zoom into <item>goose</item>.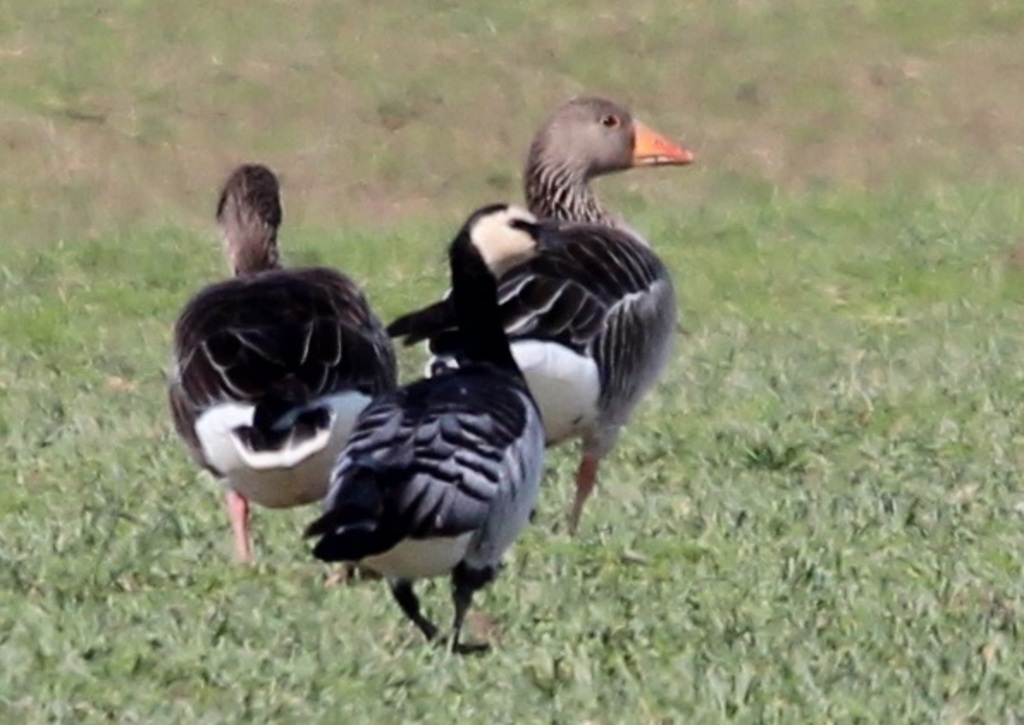
Zoom target: (301,201,585,654).
